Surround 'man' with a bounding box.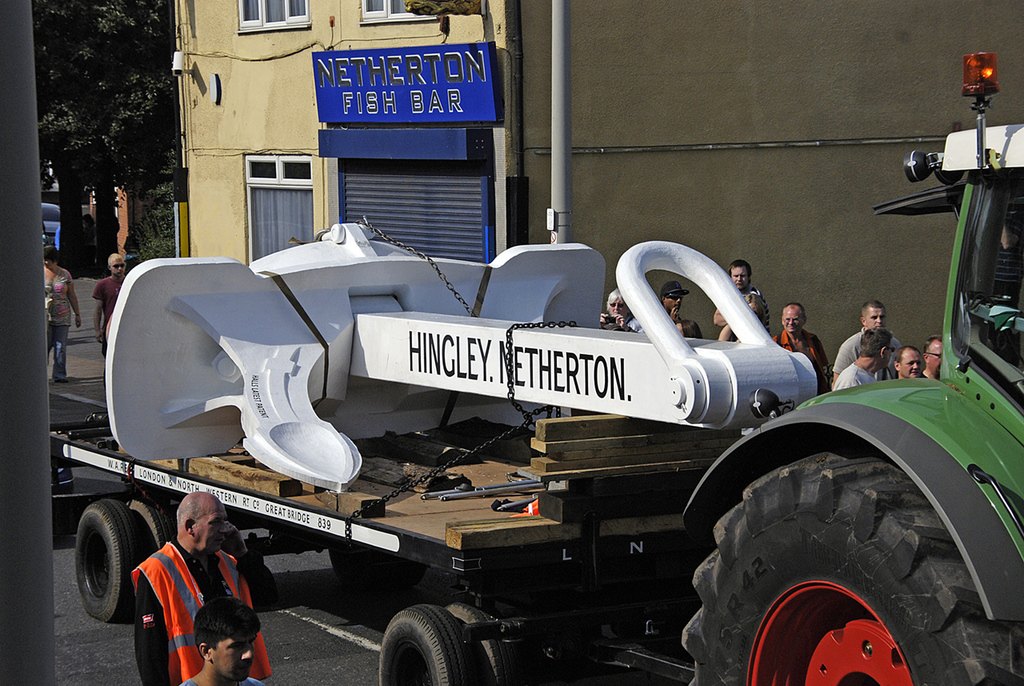
rect(658, 275, 696, 316).
